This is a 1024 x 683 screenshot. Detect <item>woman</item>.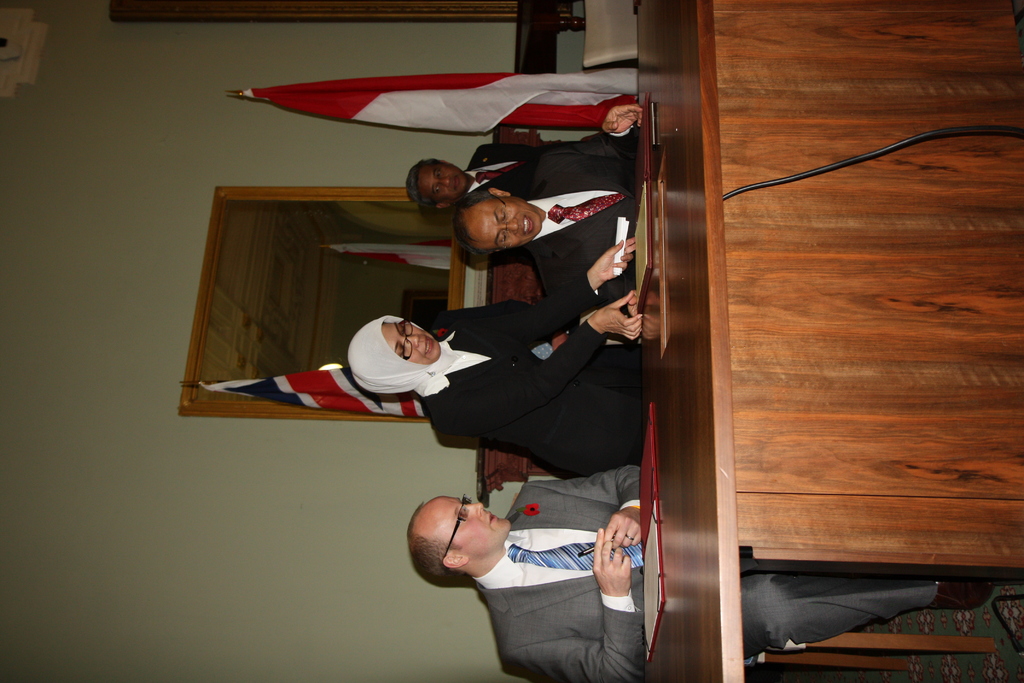
l=346, t=235, r=647, b=481.
